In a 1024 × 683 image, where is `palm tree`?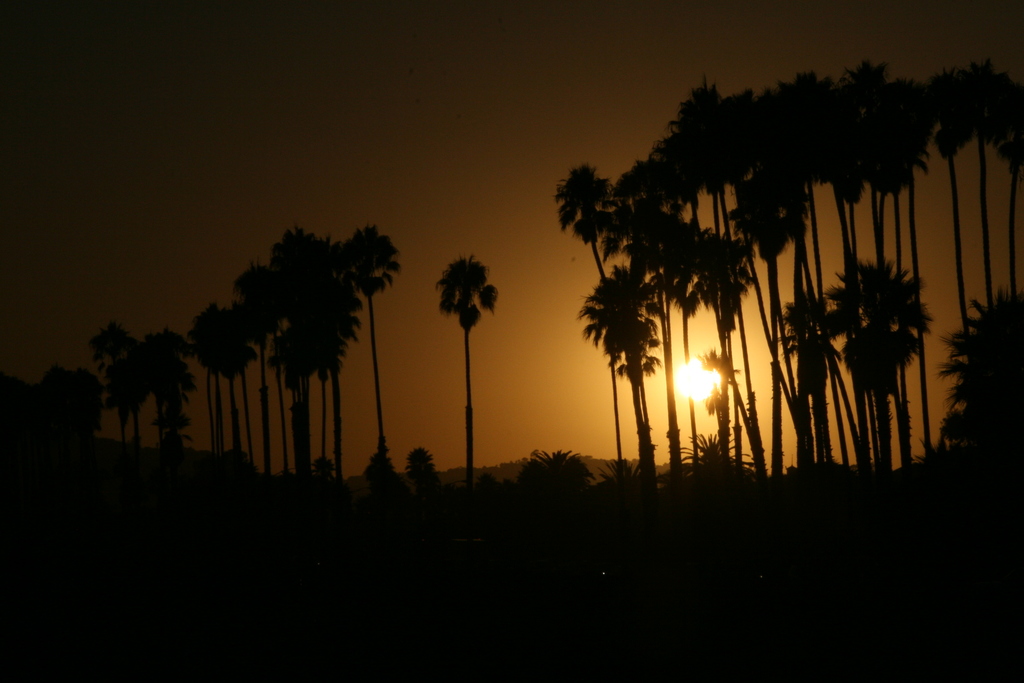
pyautogui.locateOnScreen(429, 239, 508, 505).
